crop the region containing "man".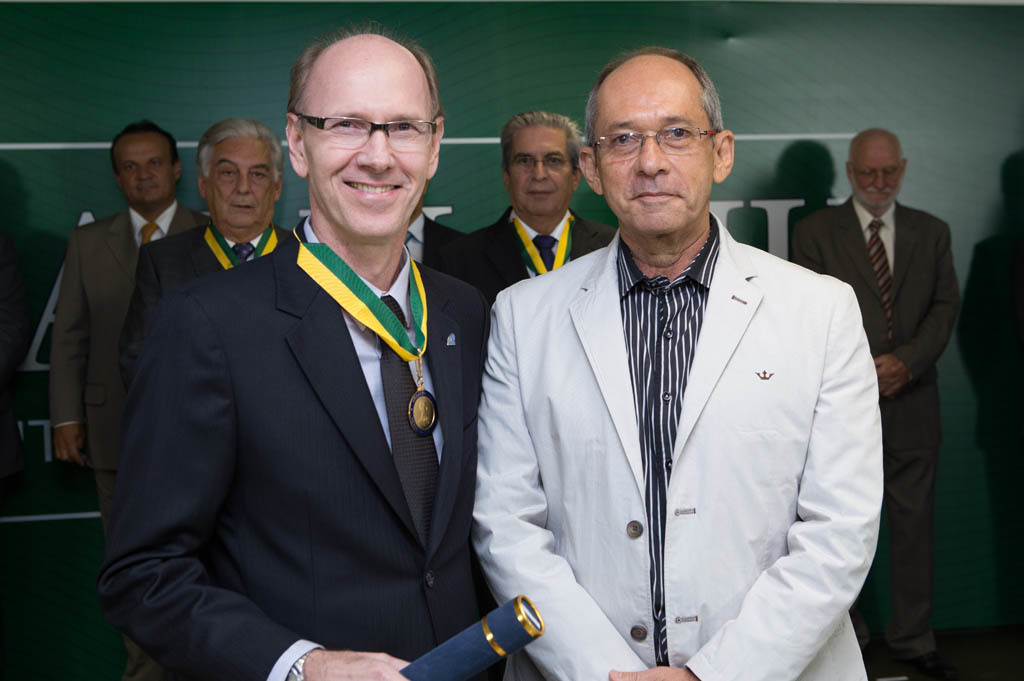
Crop region: bbox(76, 27, 512, 680).
